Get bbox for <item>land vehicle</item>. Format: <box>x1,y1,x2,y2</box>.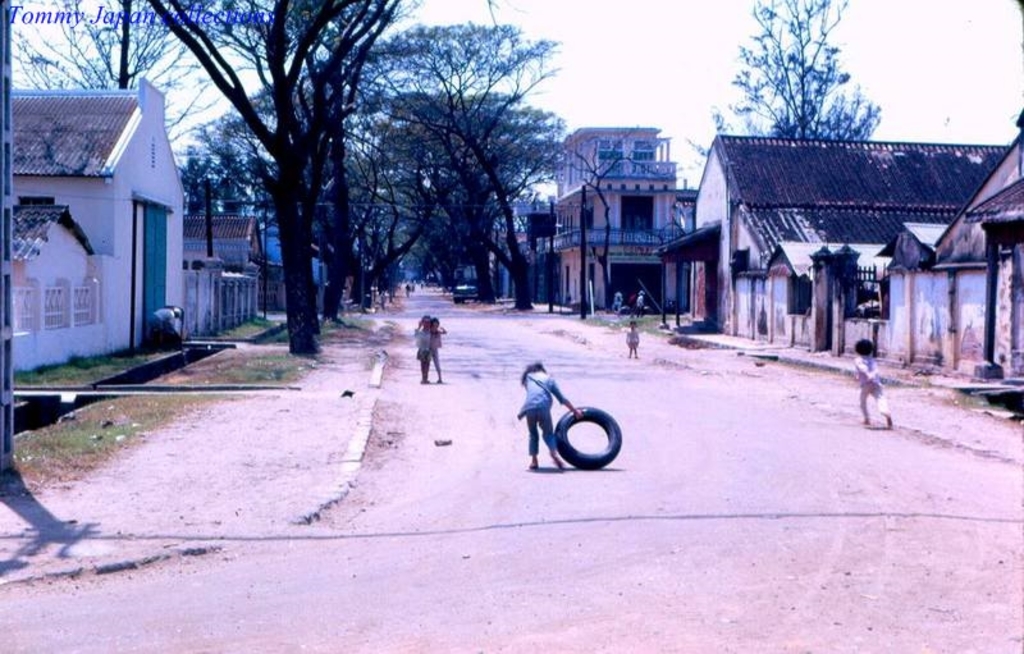
<box>449,274,477,306</box>.
